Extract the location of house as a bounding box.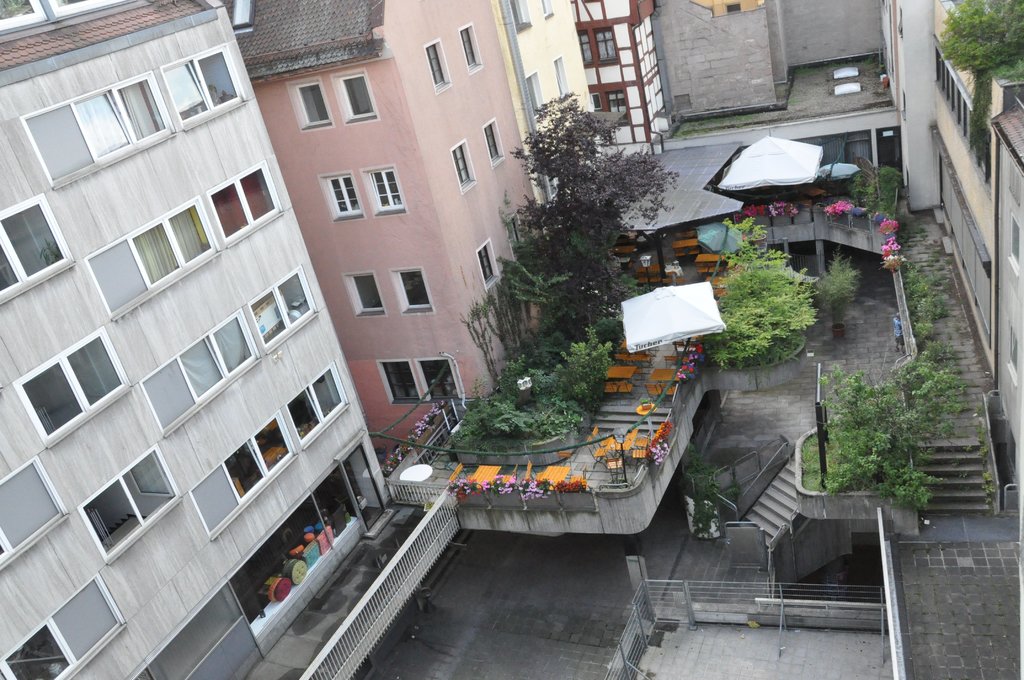
[510, 0, 598, 204].
